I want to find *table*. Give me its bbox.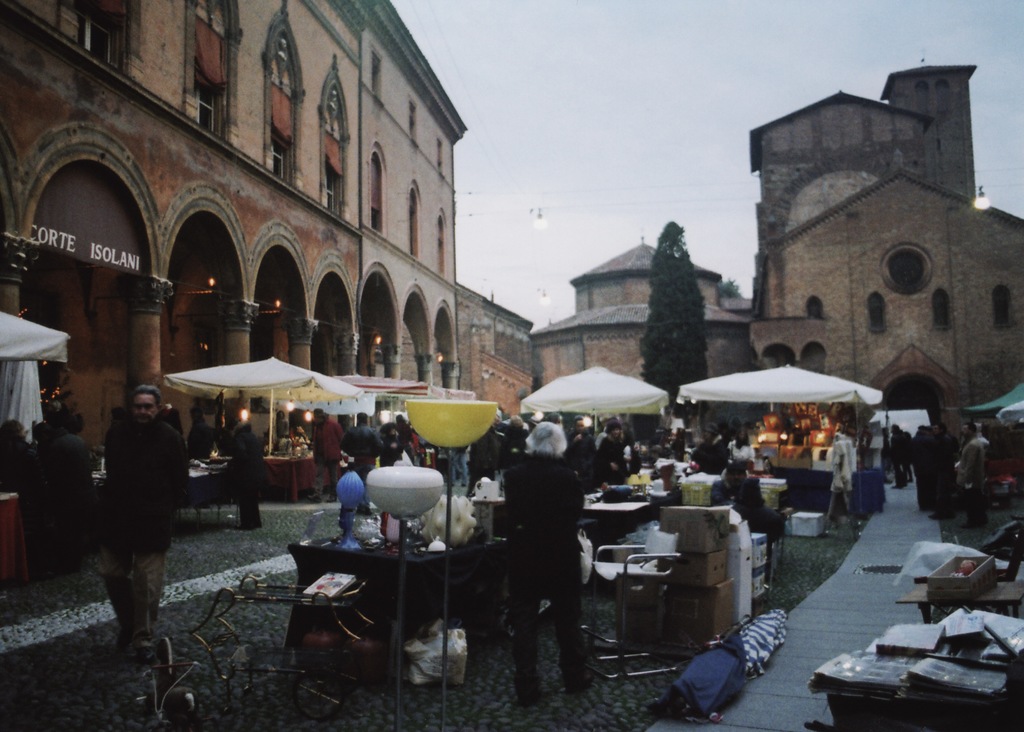
x1=772, y1=467, x2=881, y2=516.
